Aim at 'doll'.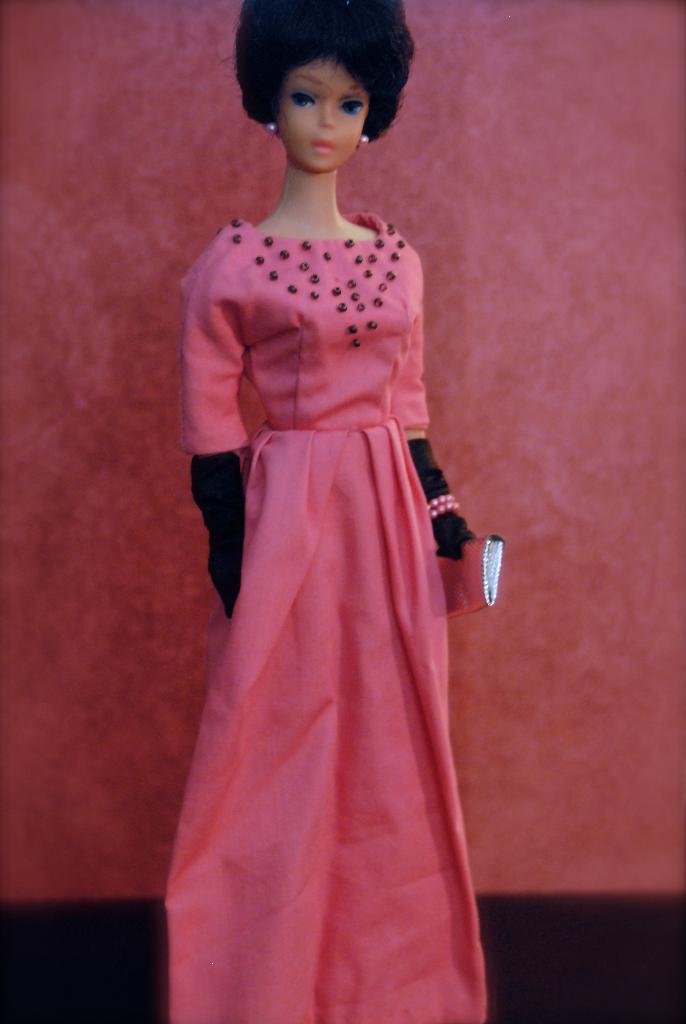
Aimed at crop(138, 10, 509, 1023).
